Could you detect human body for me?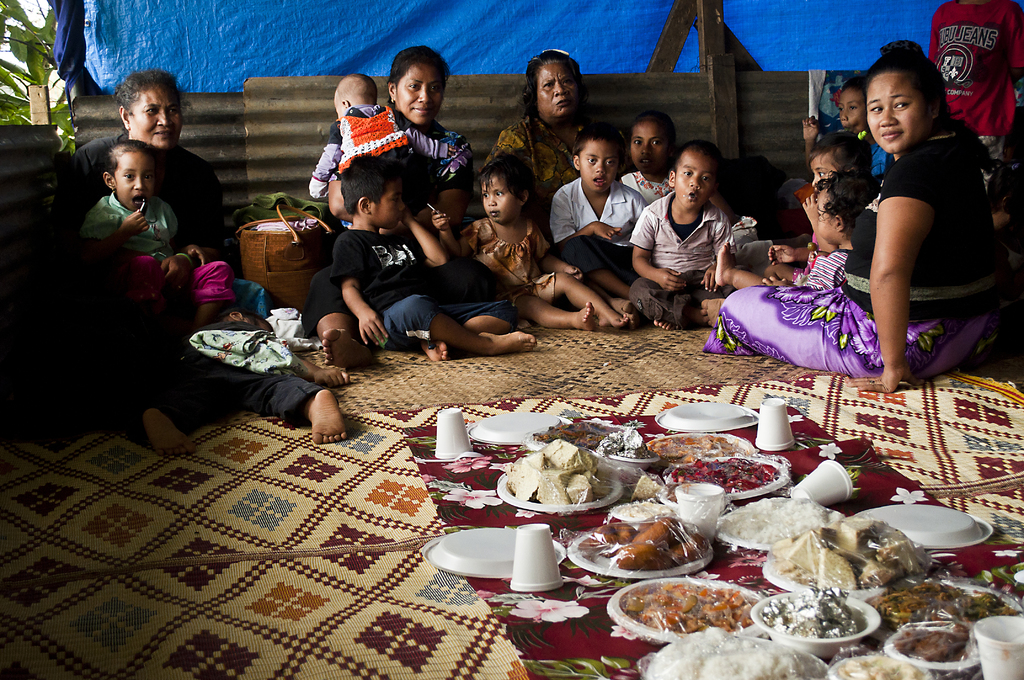
Detection result: locate(614, 174, 669, 200).
